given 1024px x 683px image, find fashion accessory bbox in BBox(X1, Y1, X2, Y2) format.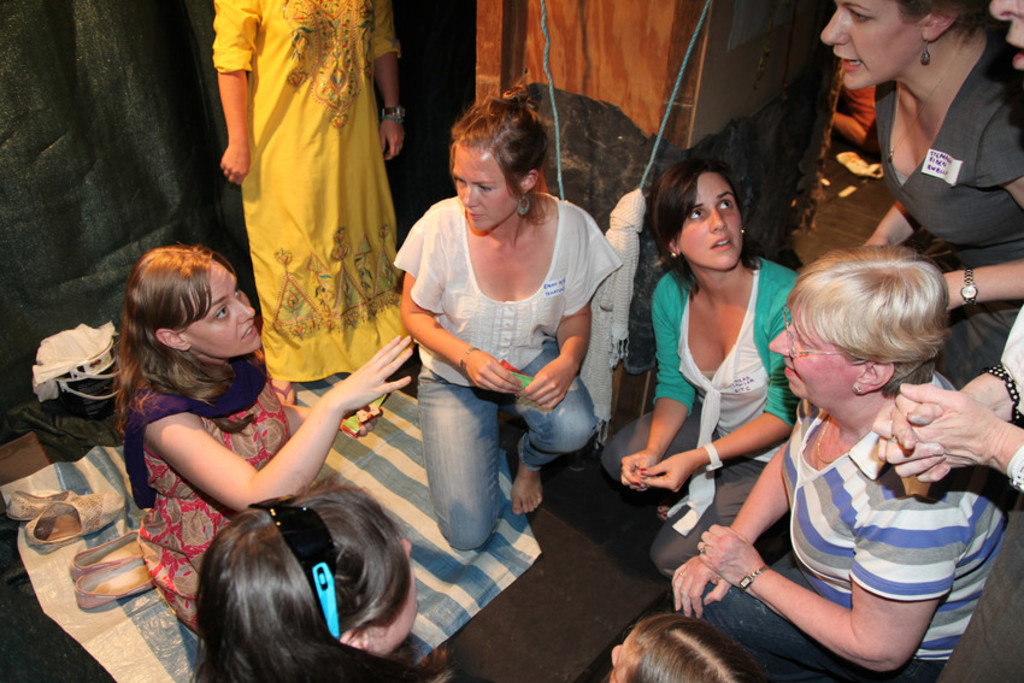
BBox(679, 573, 685, 582).
